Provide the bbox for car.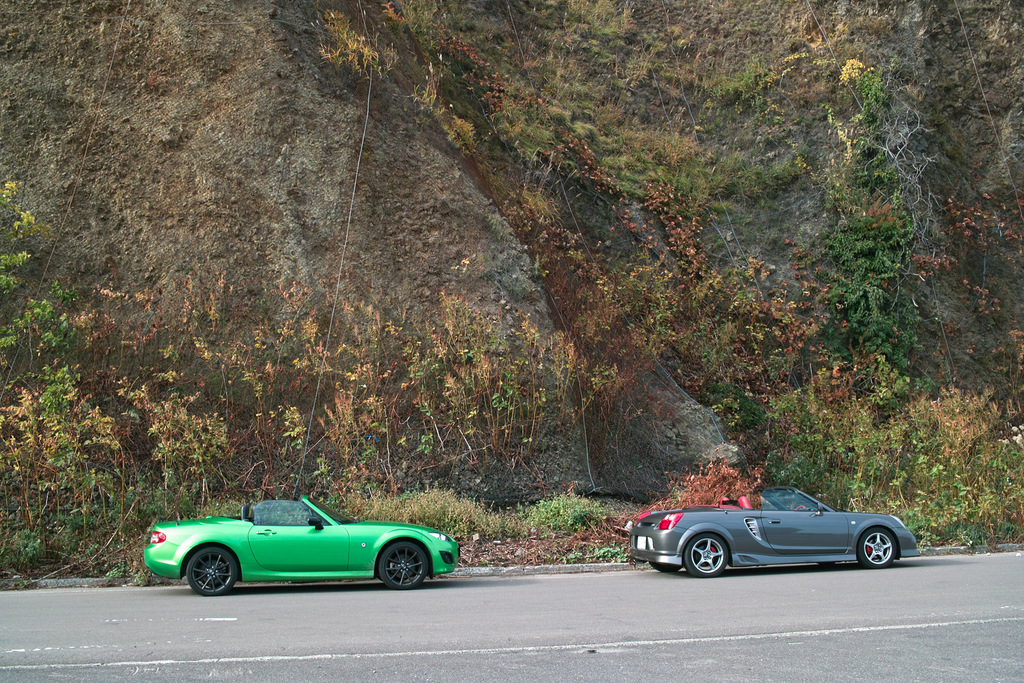
box(630, 487, 923, 578).
